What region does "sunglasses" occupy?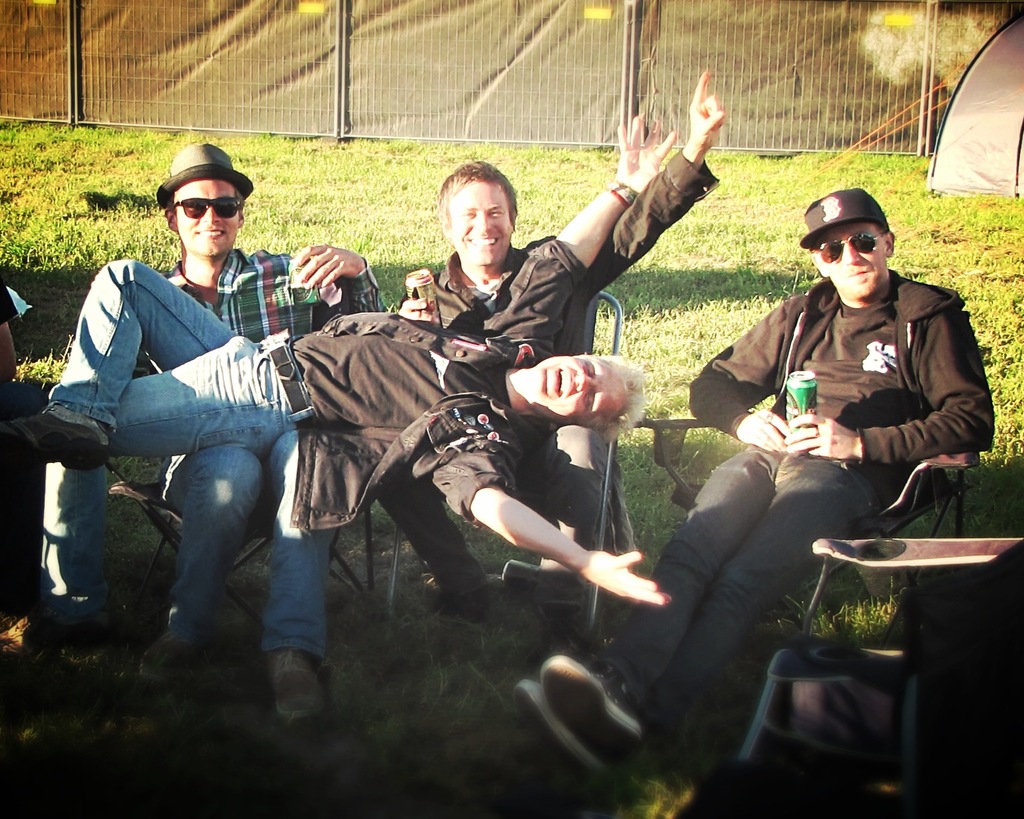
<bbox>173, 199, 241, 222</bbox>.
